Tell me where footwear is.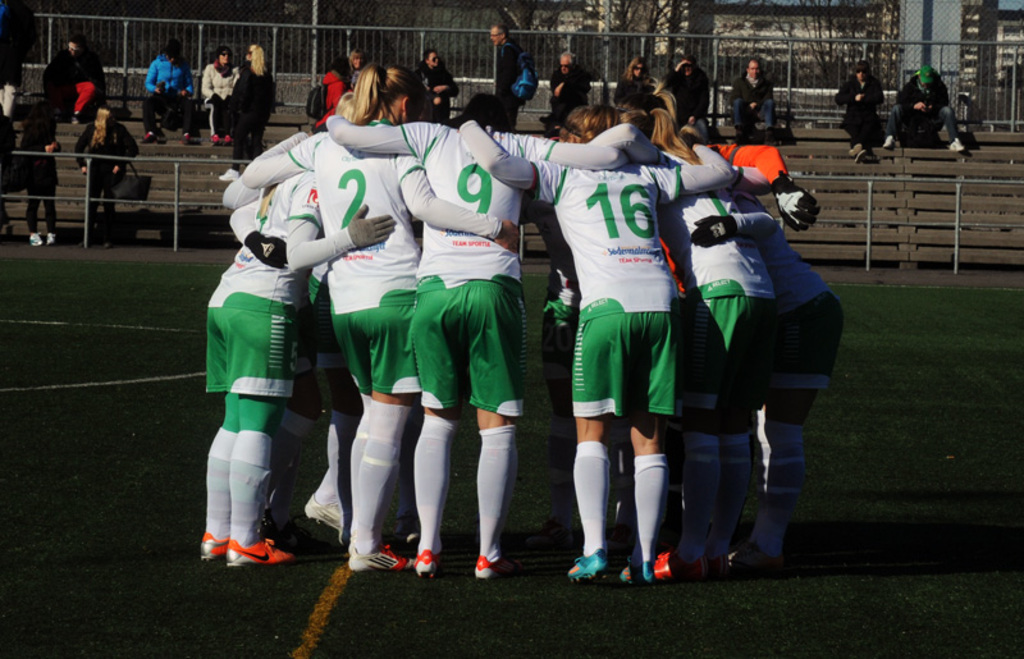
footwear is at left=347, top=544, right=415, bottom=573.
